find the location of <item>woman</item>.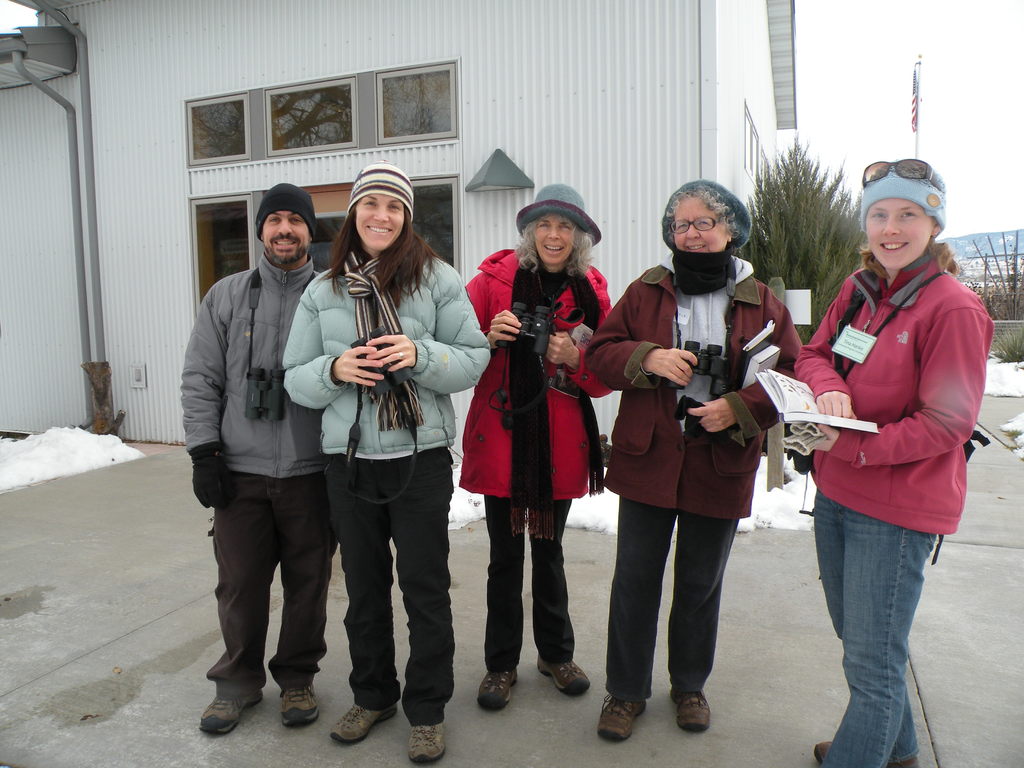
Location: crop(447, 186, 612, 705).
